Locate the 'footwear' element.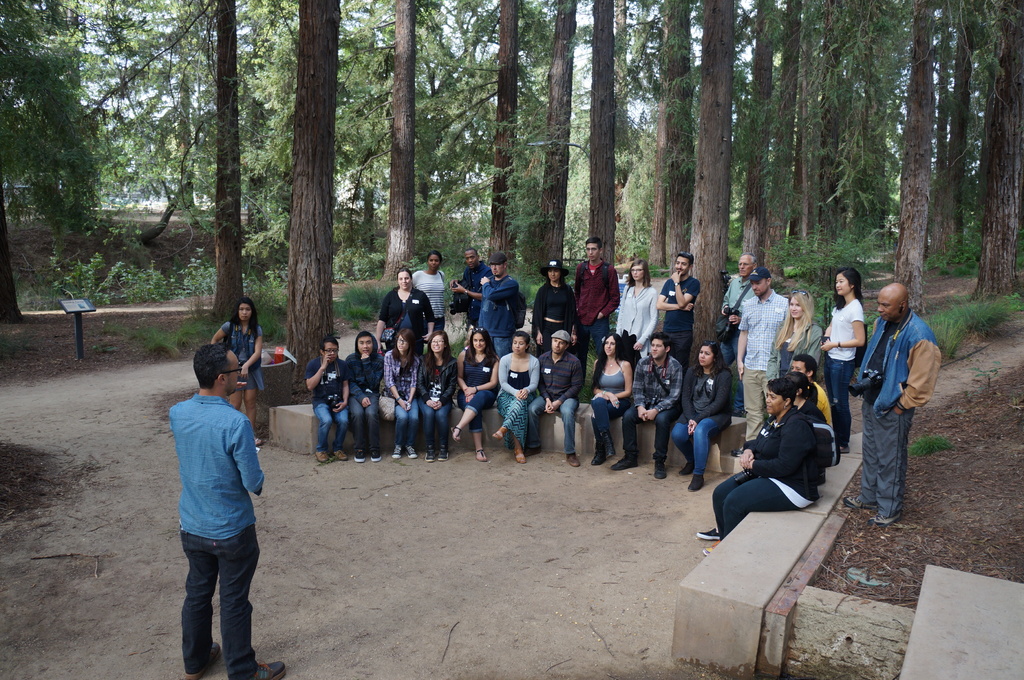
Element bbox: 472, 449, 488, 463.
